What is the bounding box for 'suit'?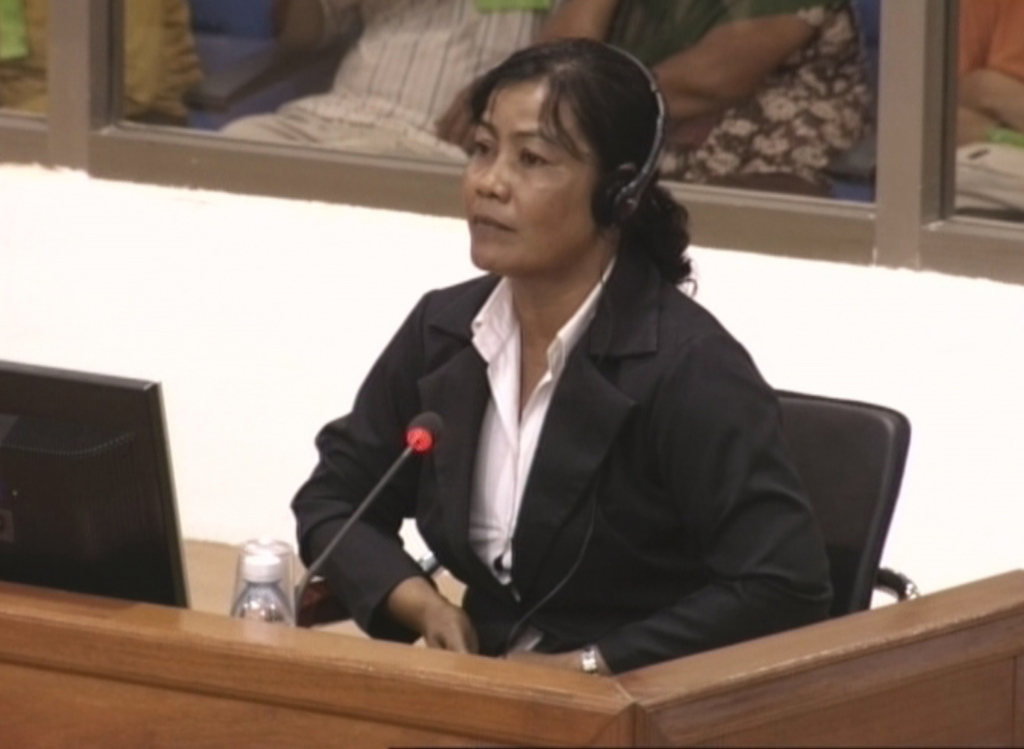
x1=290, y1=233, x2=833, y2=673.
